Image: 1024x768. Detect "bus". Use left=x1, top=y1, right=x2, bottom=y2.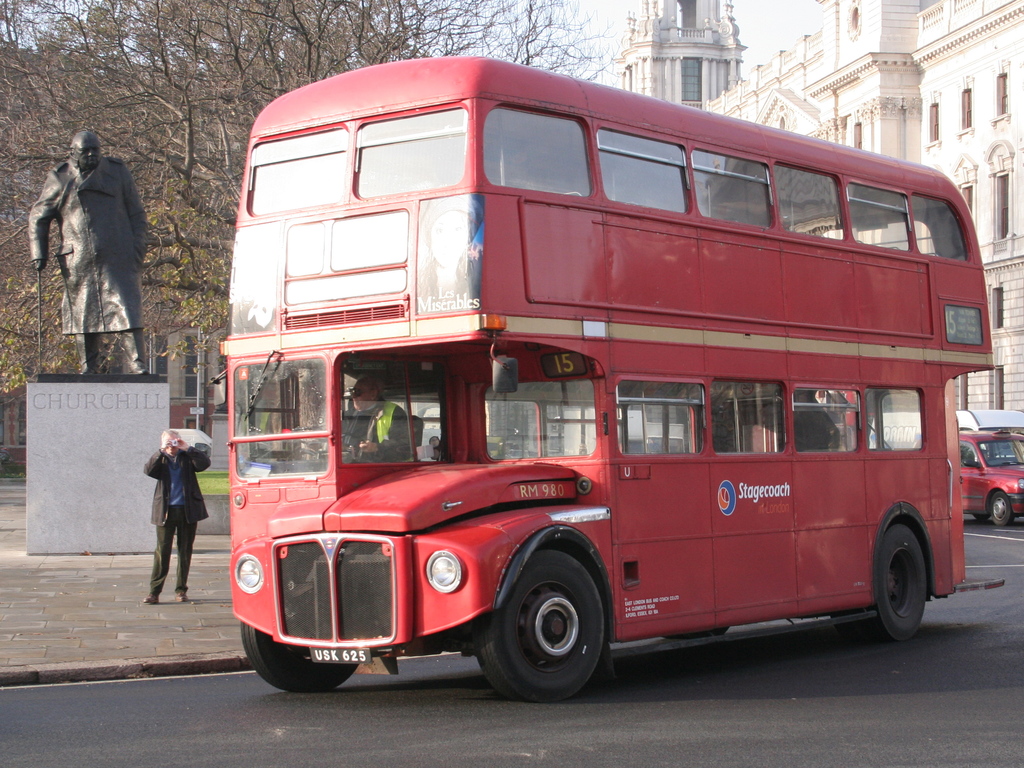
left=220, top=50, right=1002, bottom=702.
